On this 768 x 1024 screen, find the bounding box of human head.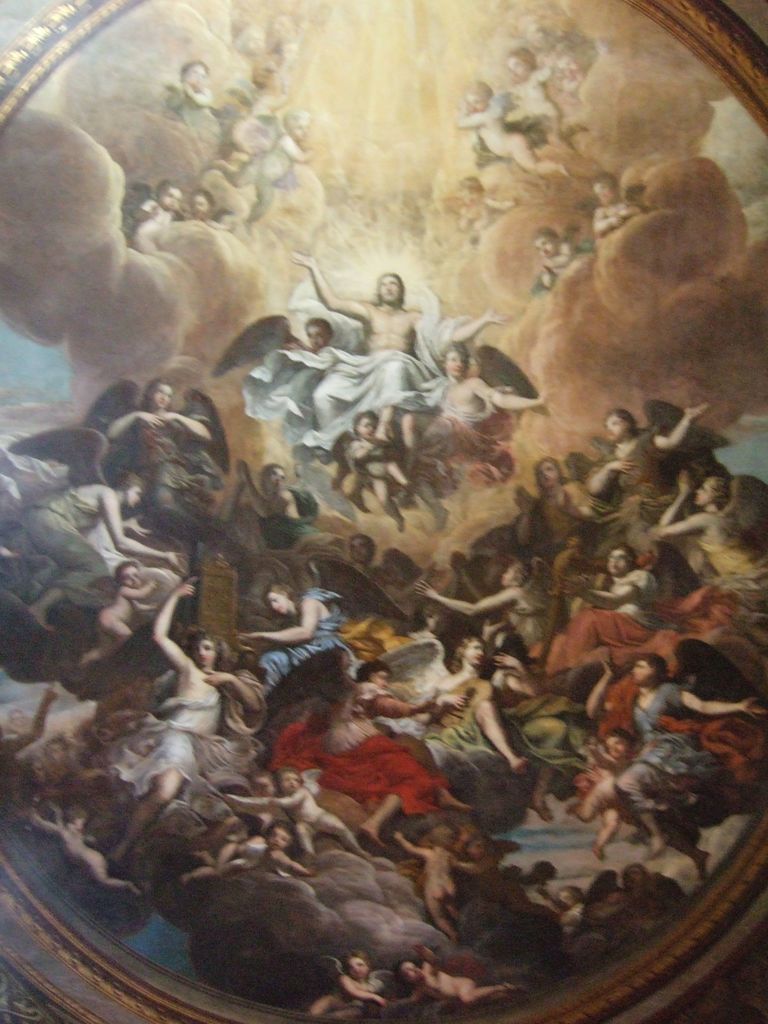
Bounding box: [698,477,724,507].
